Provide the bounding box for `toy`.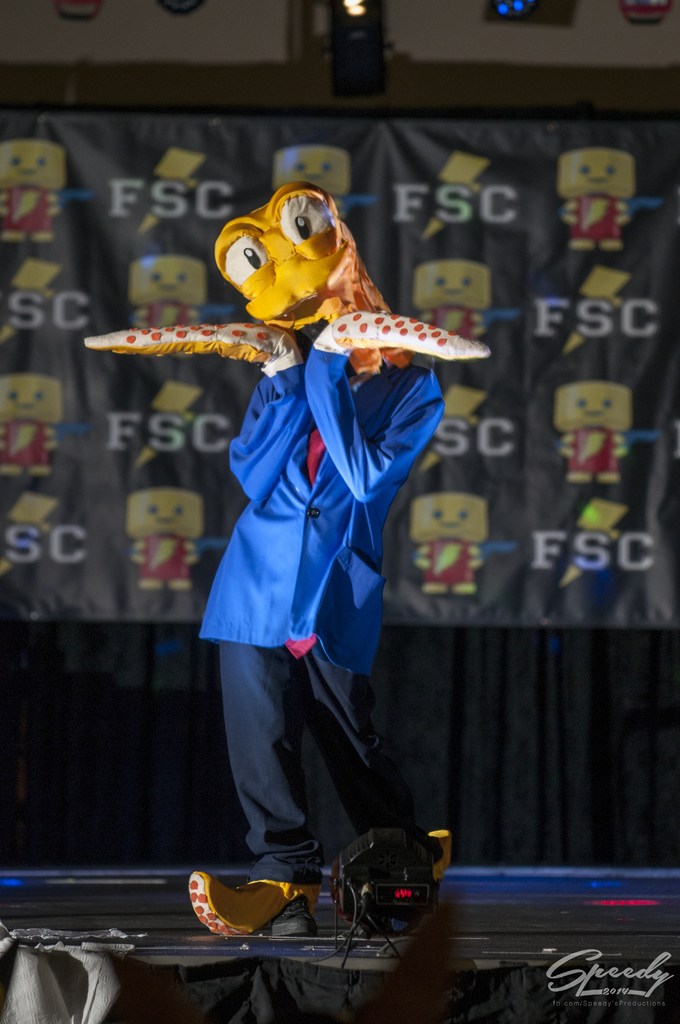
bbox(129, 252, 234, 357).
